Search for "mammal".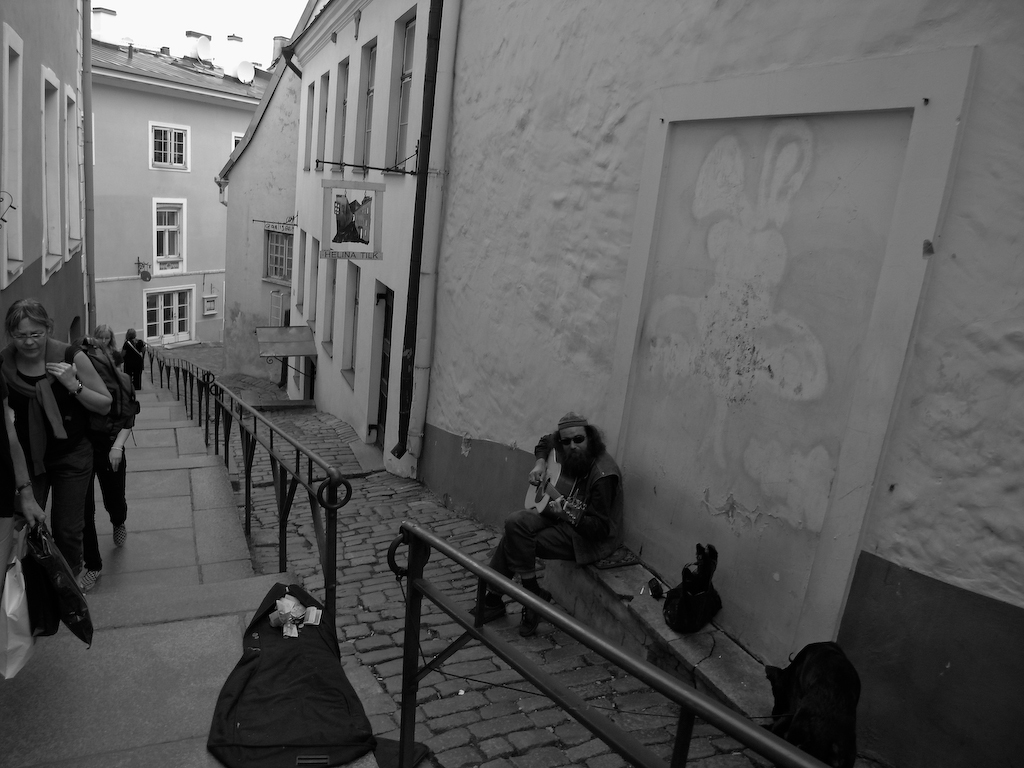
Found at locate(90, 320, 124, 367).
